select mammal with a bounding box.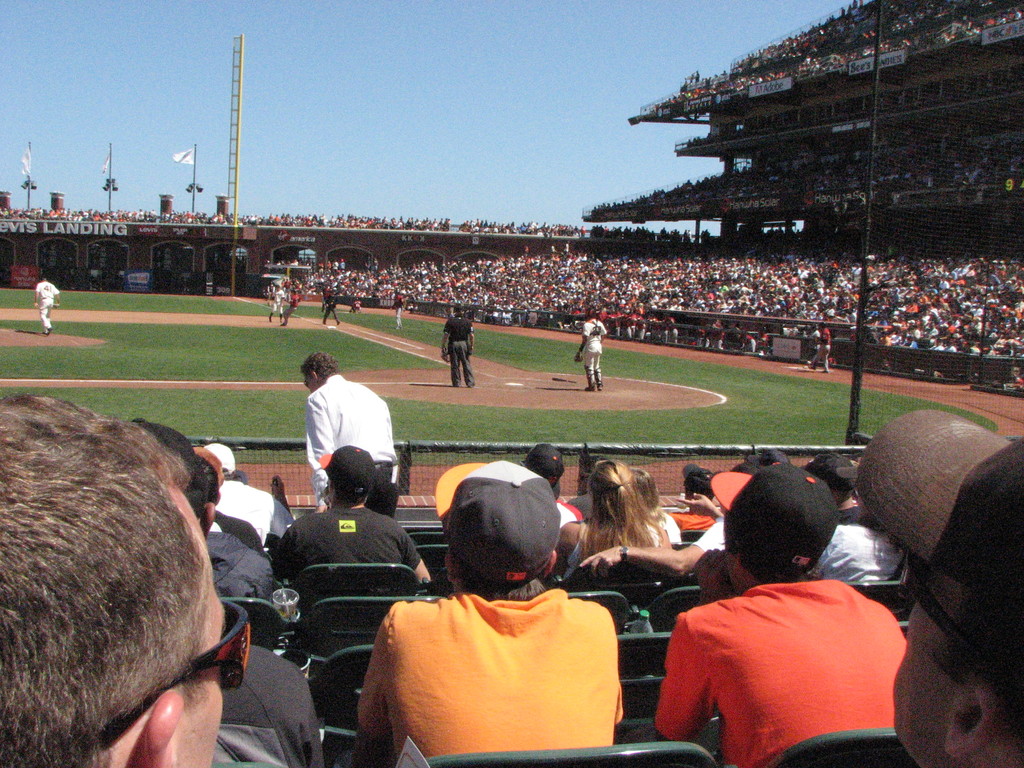
[x1=0, y1=396, x2=221, y2=767].
